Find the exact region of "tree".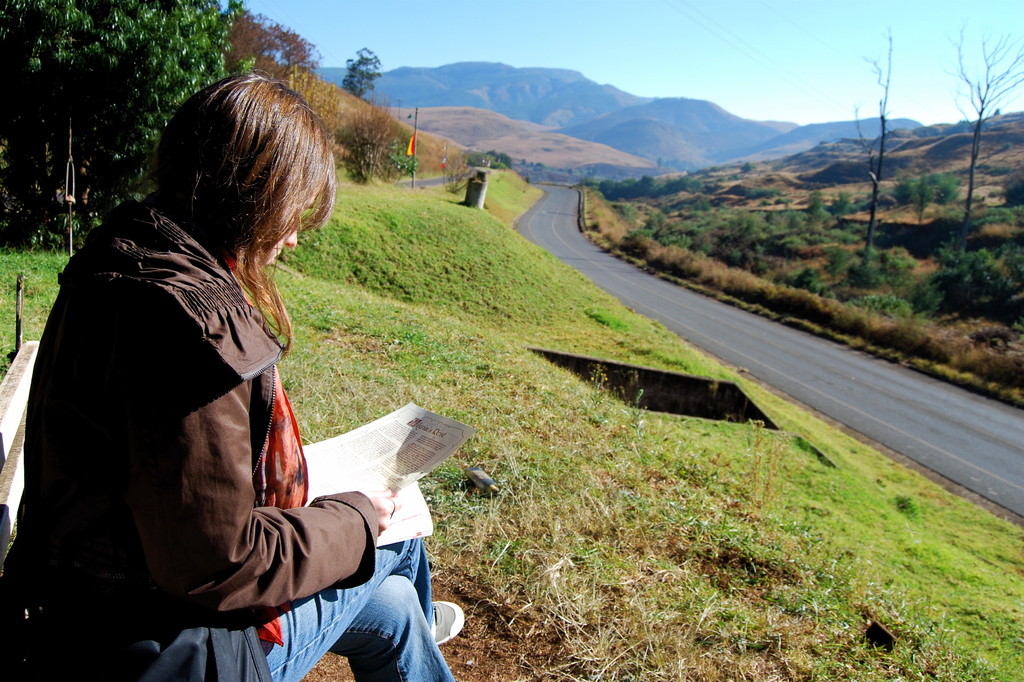
Exact region: pyautogui.locateOnScreen(735, 155, 772, 180).
